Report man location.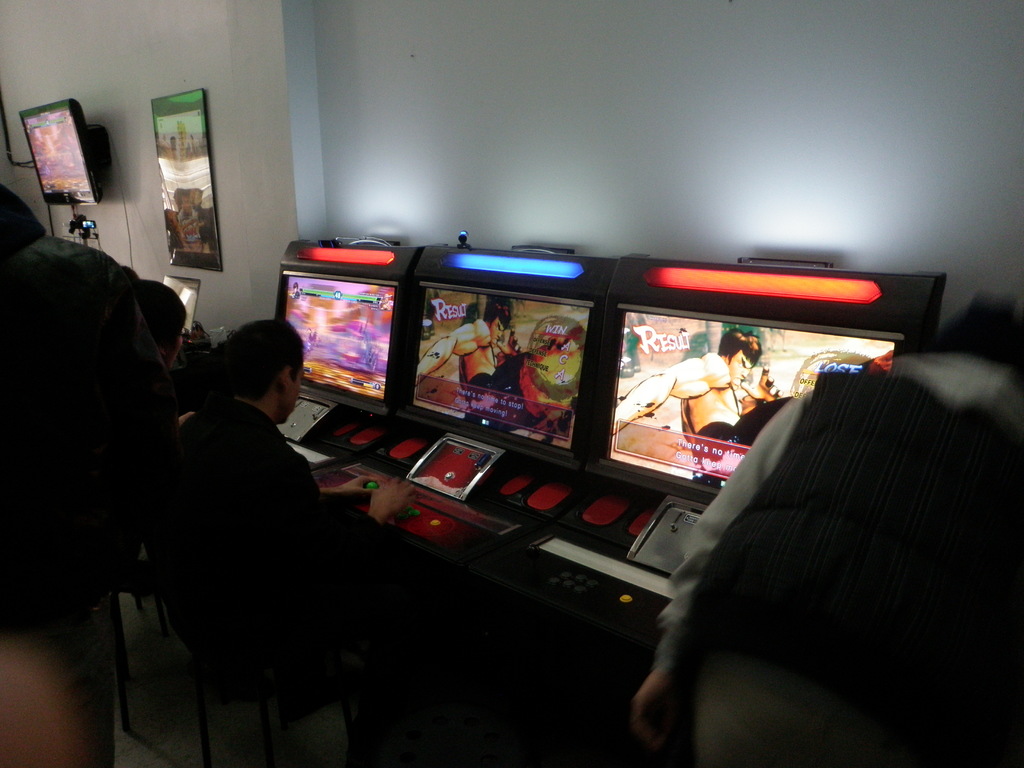
Report: bbox=[625, 296, 1023, 765].
